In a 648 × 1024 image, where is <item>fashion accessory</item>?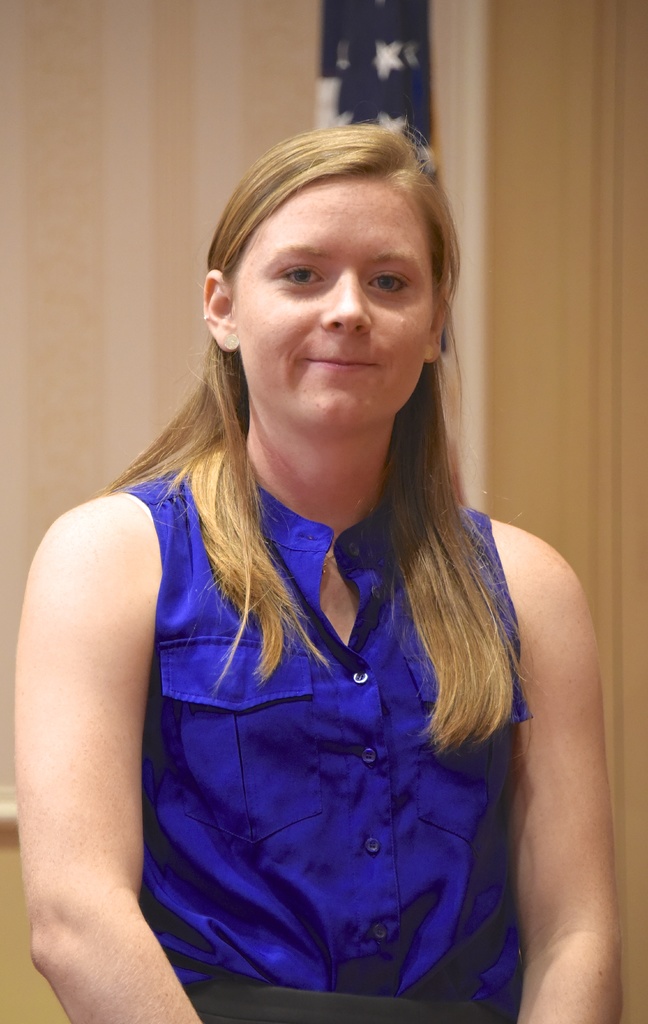
(x1=201, y1=309, x2=213, y2=325).
